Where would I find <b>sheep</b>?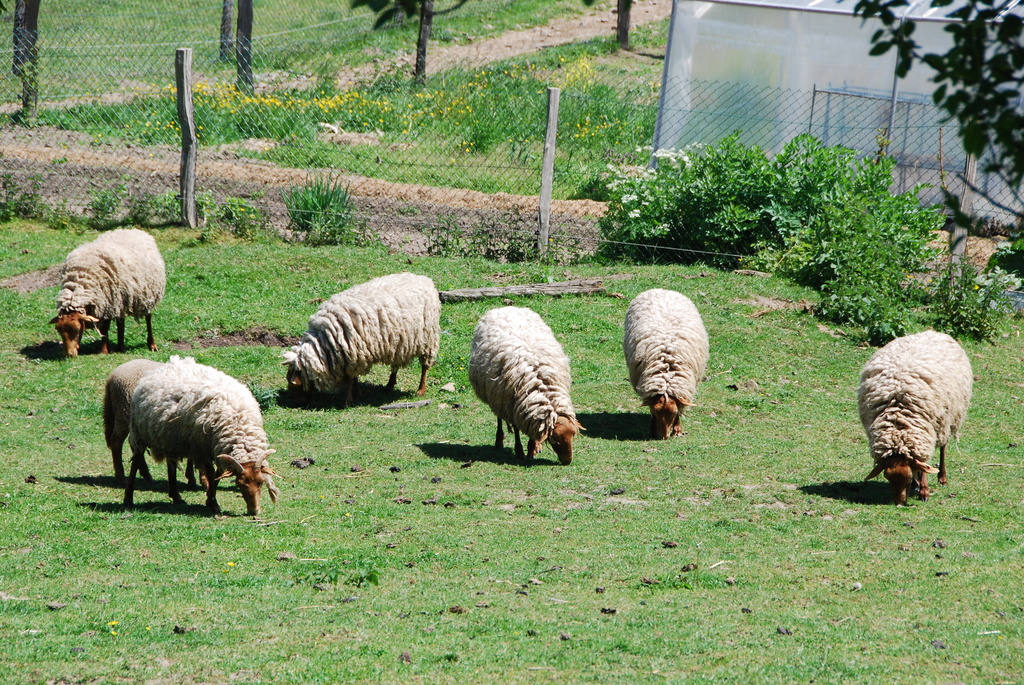
At <bbox>467, 305, 589, 468</bbox>.
